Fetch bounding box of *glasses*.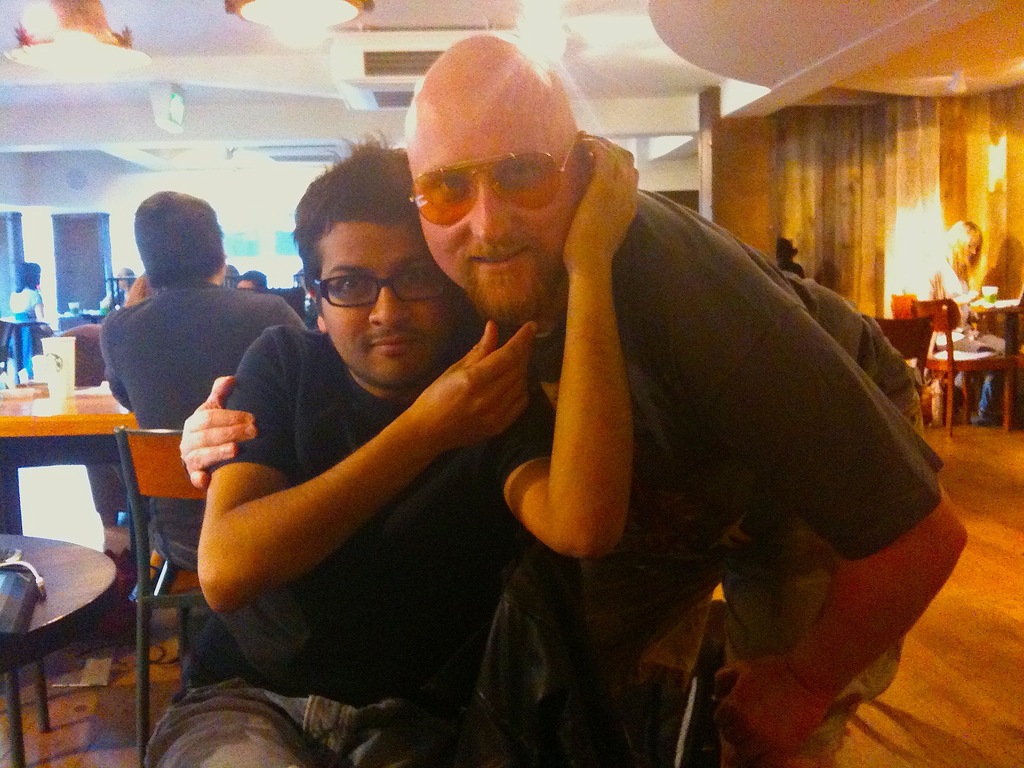
Bbox: 408,133,580,229.
